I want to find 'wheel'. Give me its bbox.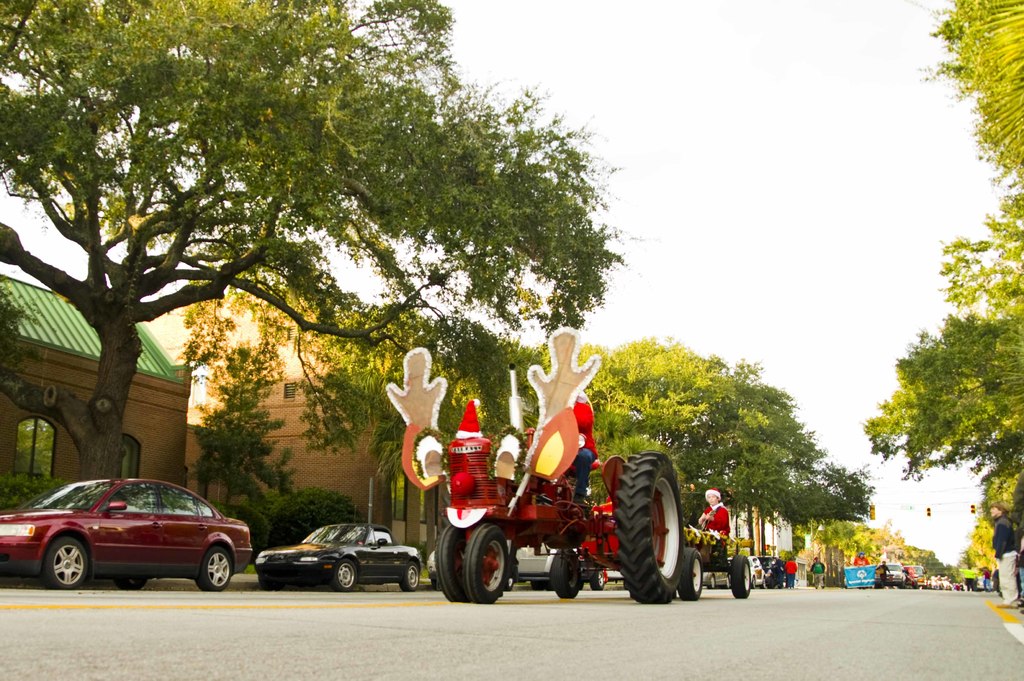
l=589, t=571, r=605, b=588.
